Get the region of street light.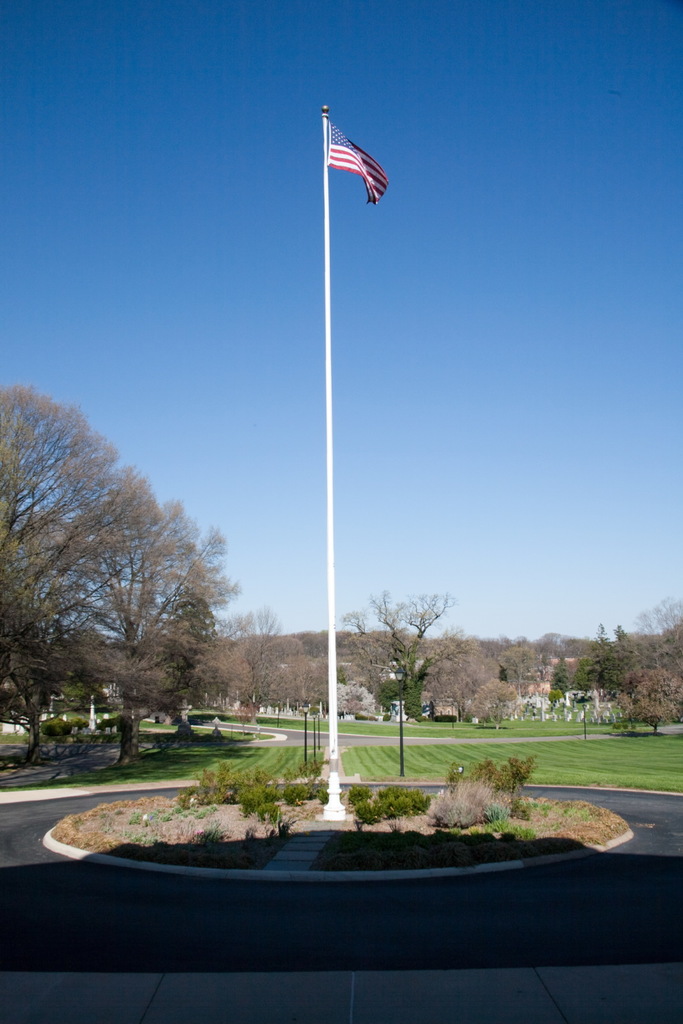
(left=449, top=701, right=453, bottom=728).
